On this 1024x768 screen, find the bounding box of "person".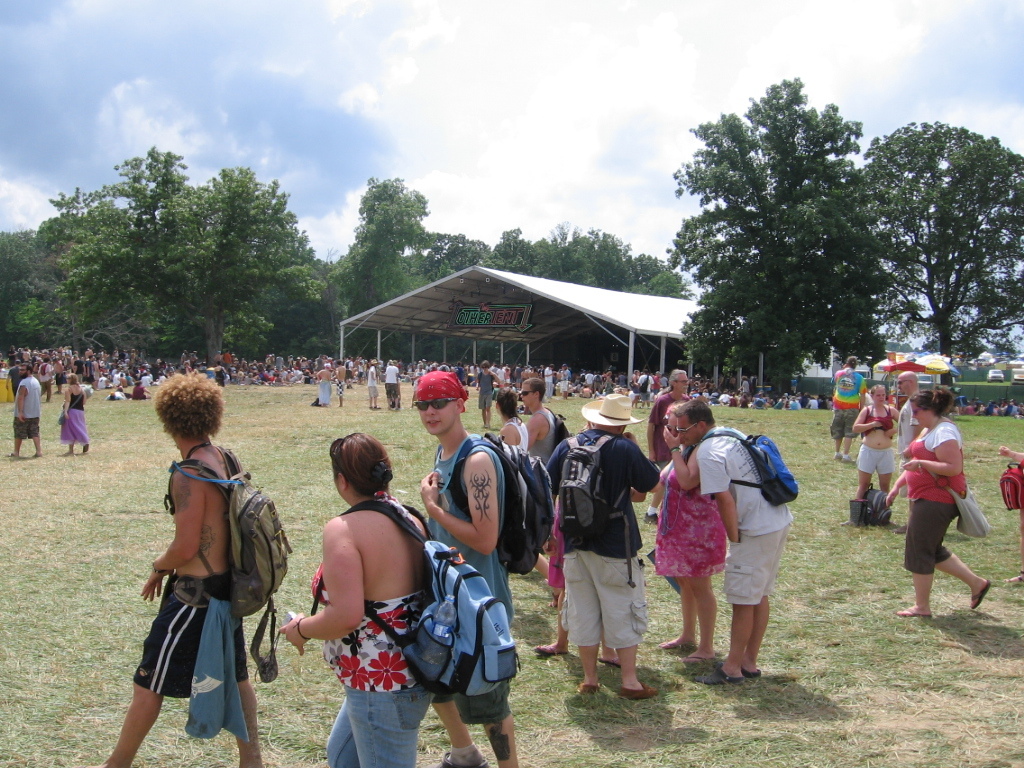
Bounding box: 636/371/701/527.
